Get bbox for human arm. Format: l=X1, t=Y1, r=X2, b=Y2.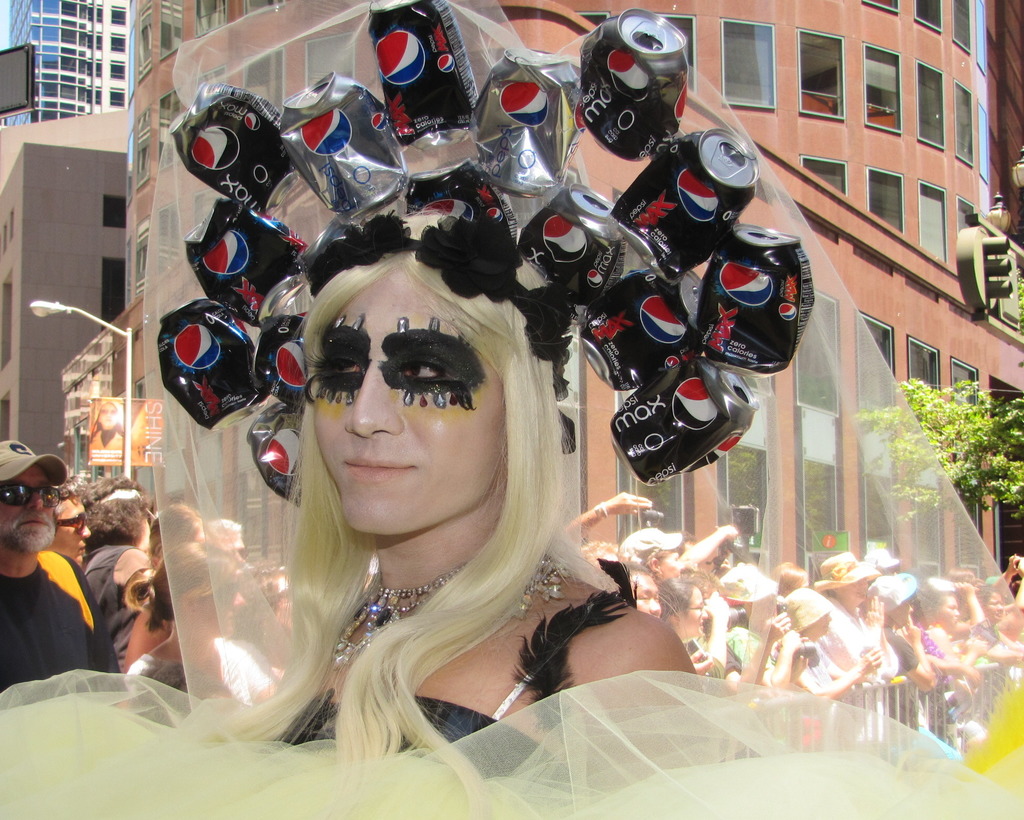
l=882, t=613, r=934, b=693.
